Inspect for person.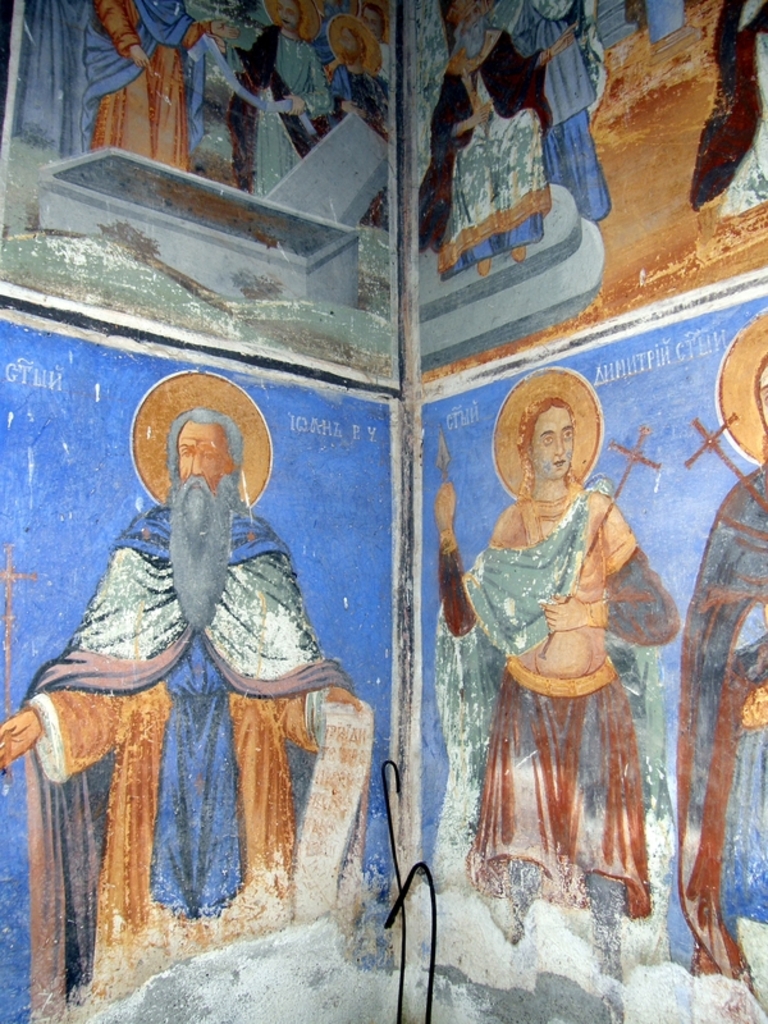
Inspection: pyautogui.locateOnScreen(448, 355, 678, 992).
